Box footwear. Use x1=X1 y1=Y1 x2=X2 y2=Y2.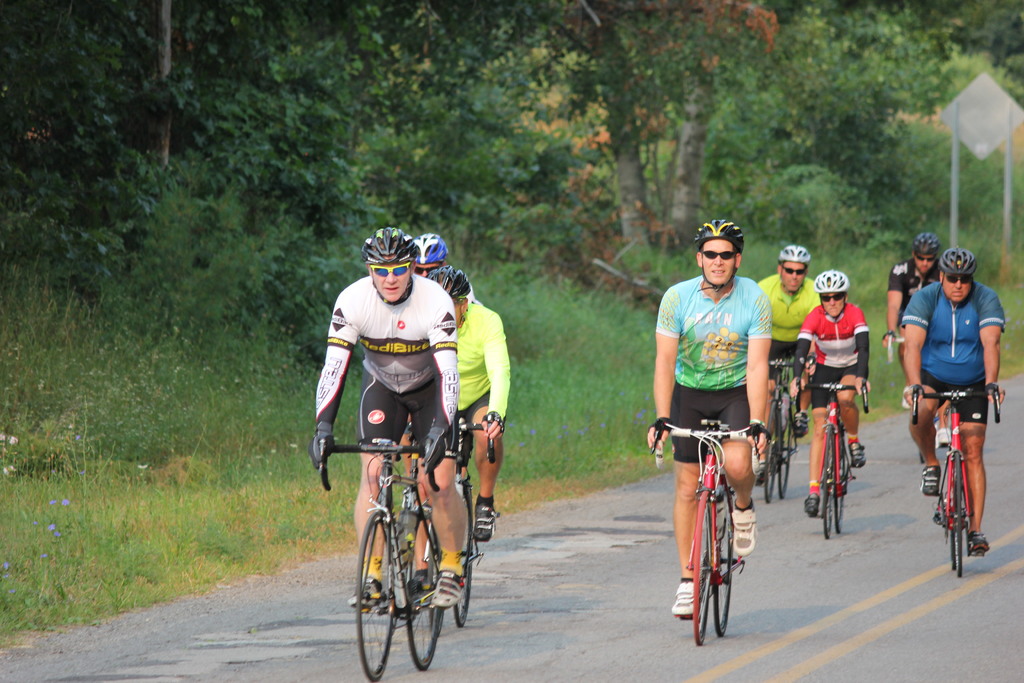
x1=922 y1=464 x2=940 y2=498.
